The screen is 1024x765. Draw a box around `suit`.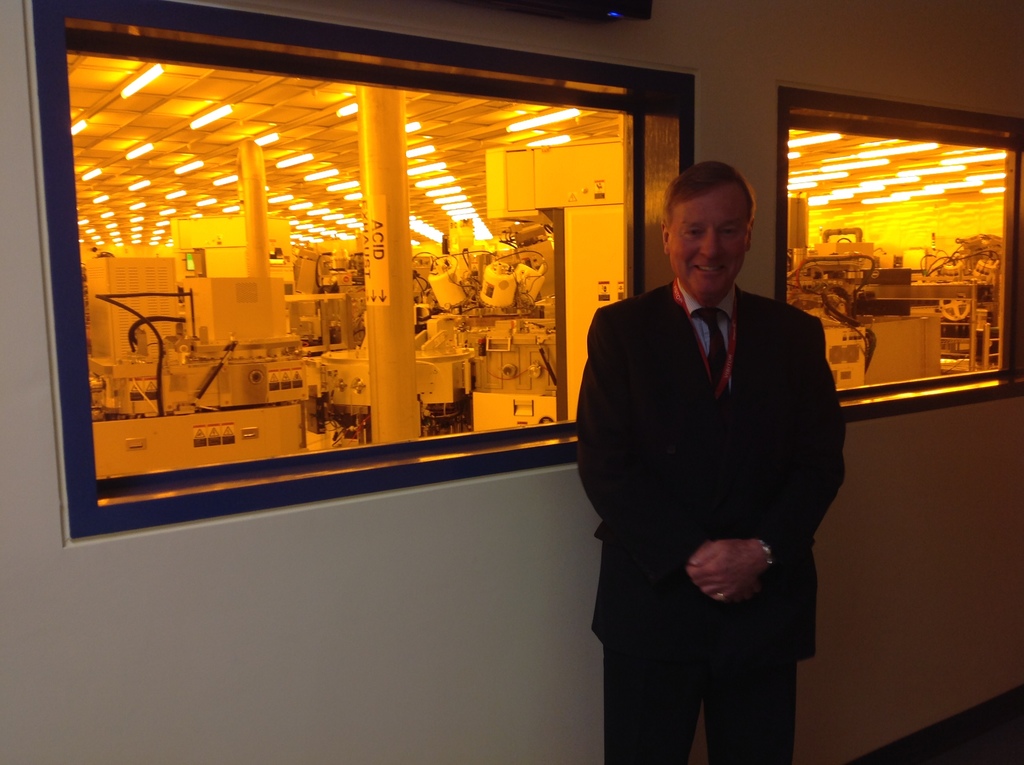
[left=566, top=191, right=850, bottom=753].
